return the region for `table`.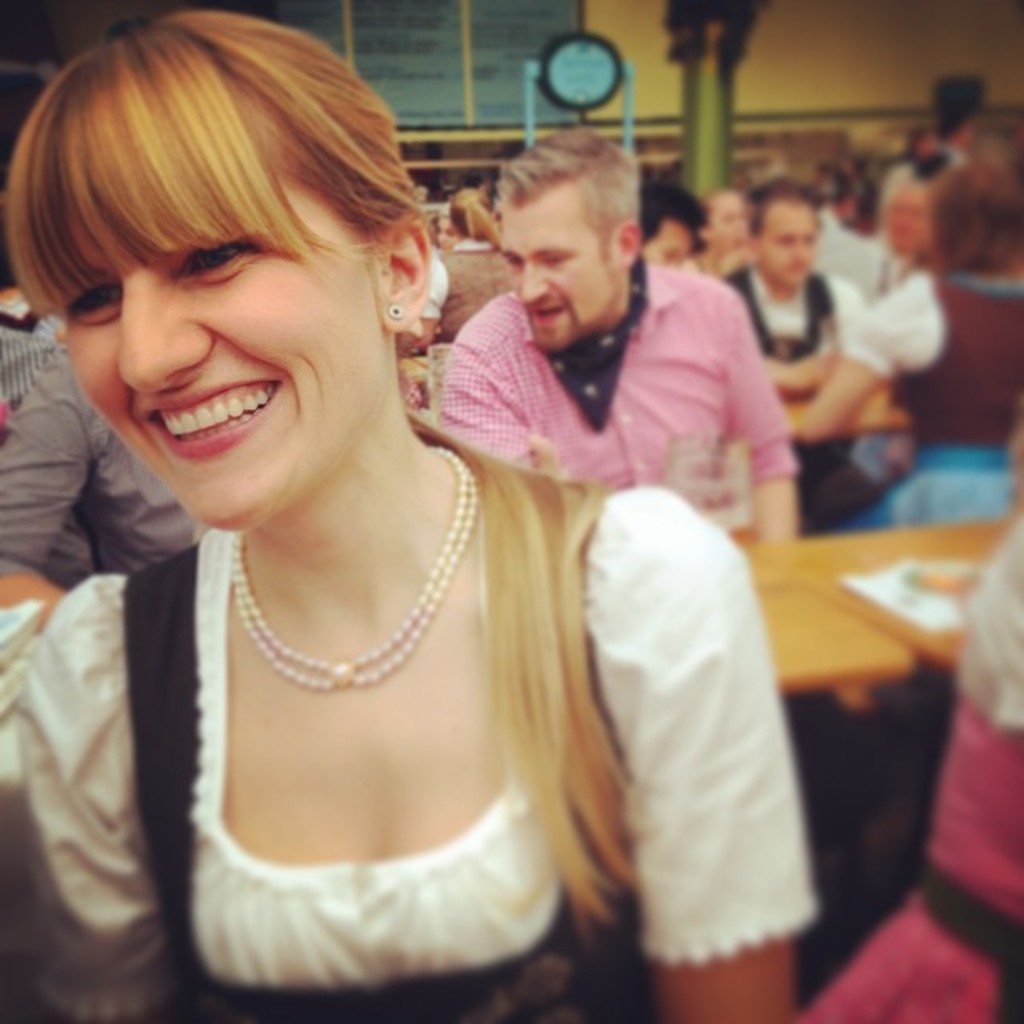
(x1=750, y1=517, x2=1022, y2=846).
